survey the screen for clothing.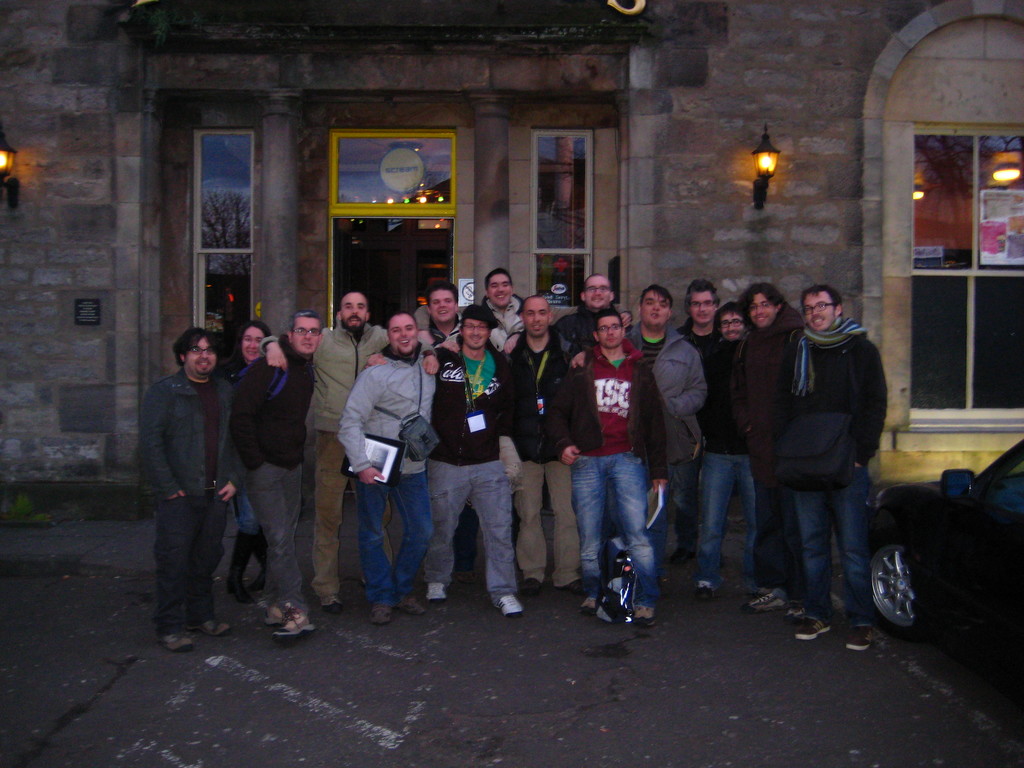
Survey found: [783, 308, 890, 622].
